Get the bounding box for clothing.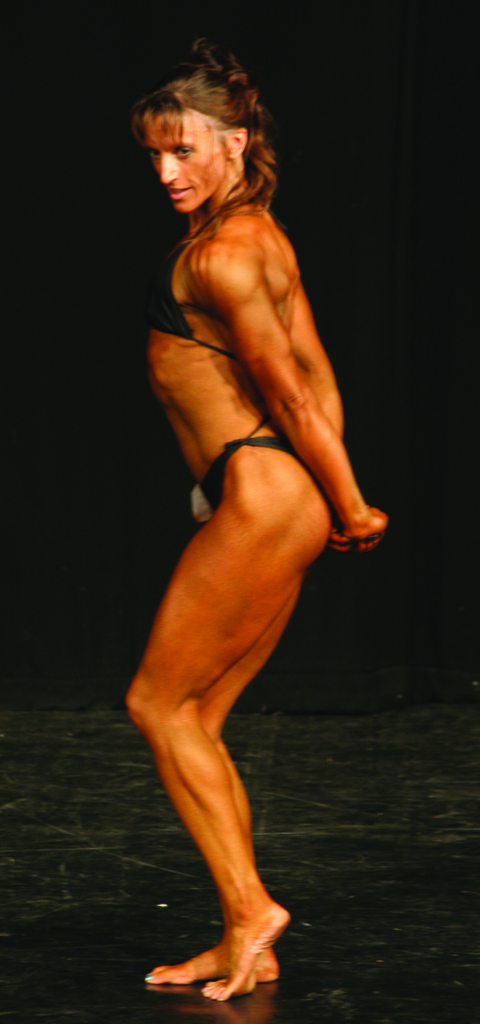
{"x1": 138, "y1": 196, "x2": 337, "y2": 522}.
